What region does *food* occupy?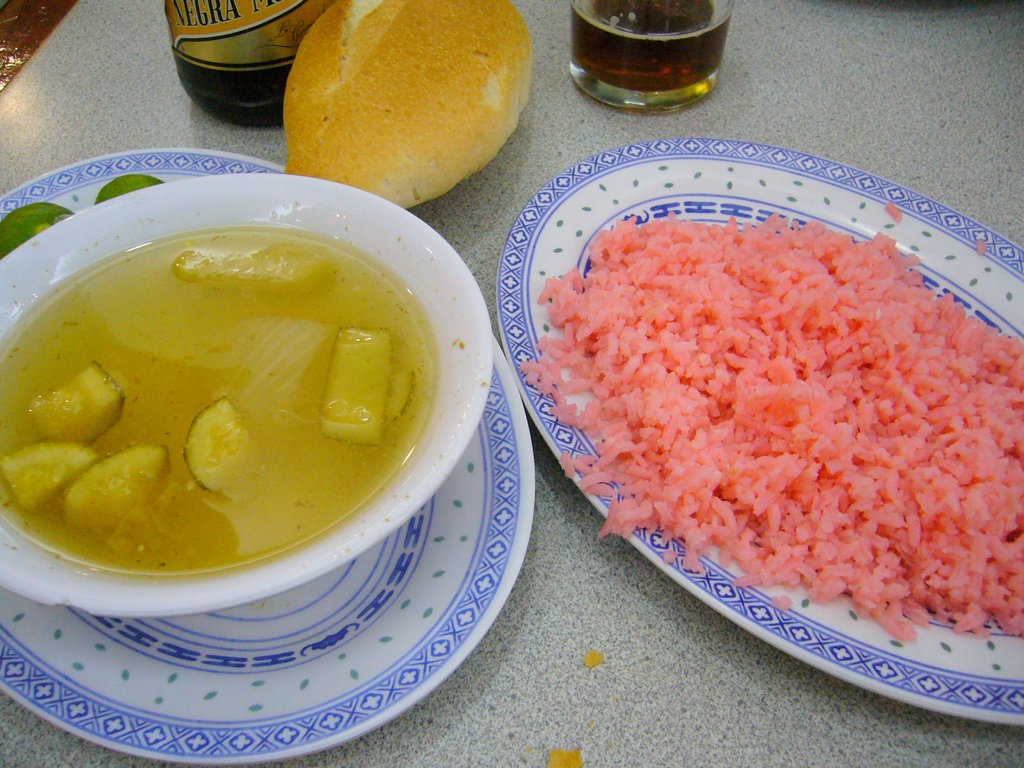
pyautogui.locateOnScreen(0, 200, 76, 258).
